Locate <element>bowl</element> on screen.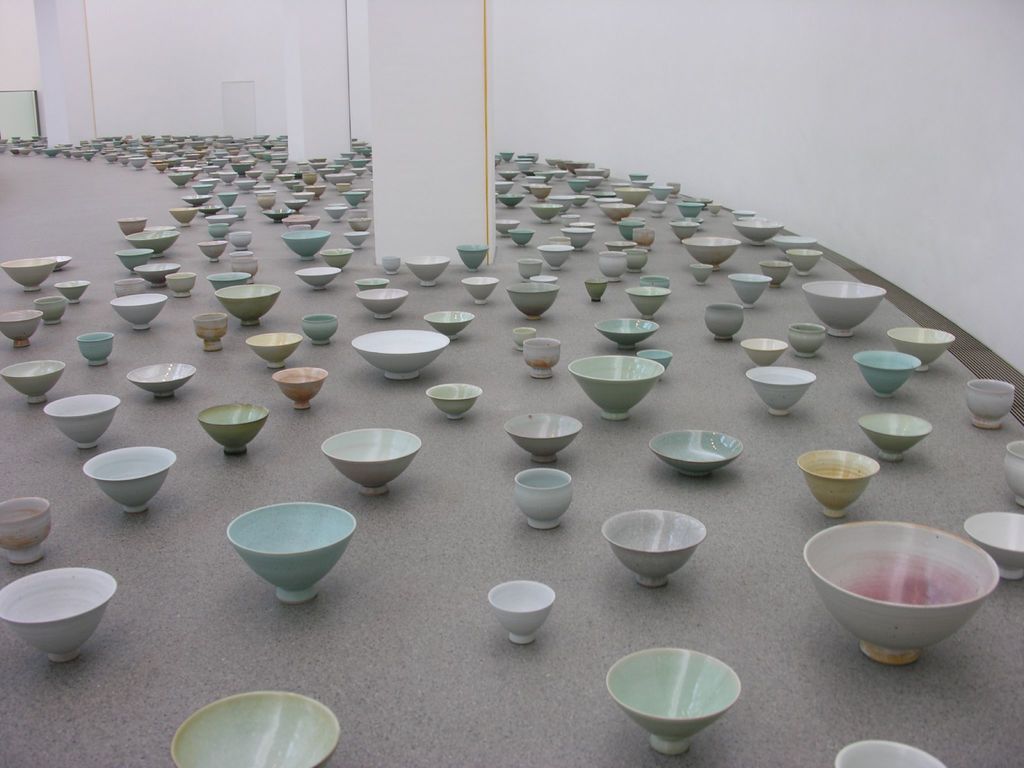
On screen at box=[537, 246, 573, 271].
